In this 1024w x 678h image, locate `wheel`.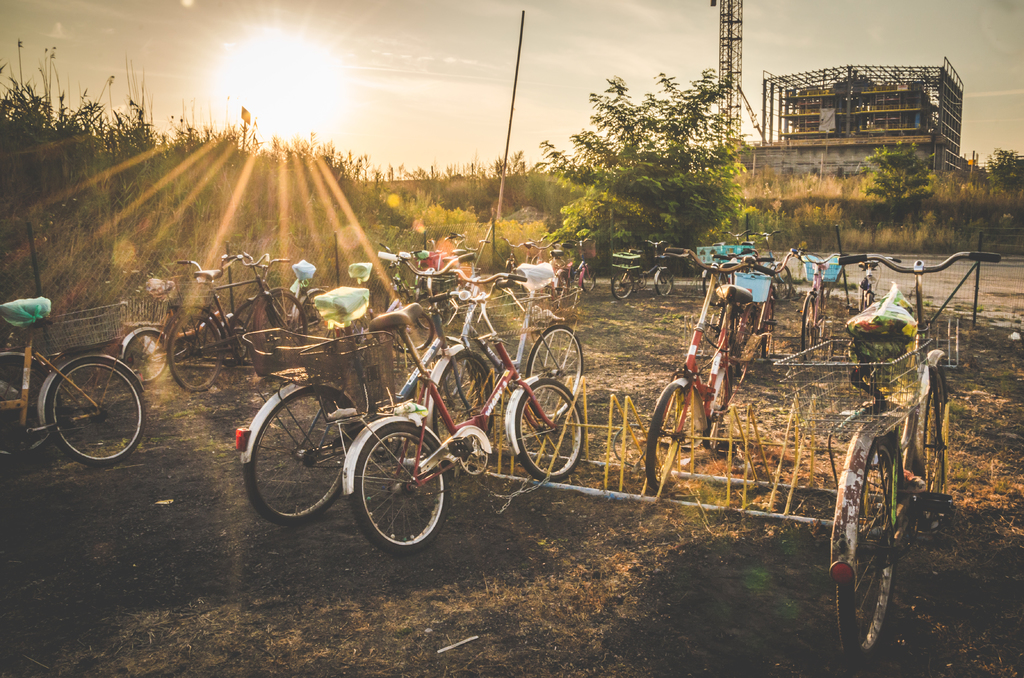
Bounding box: (294, 284, 335, 350).
